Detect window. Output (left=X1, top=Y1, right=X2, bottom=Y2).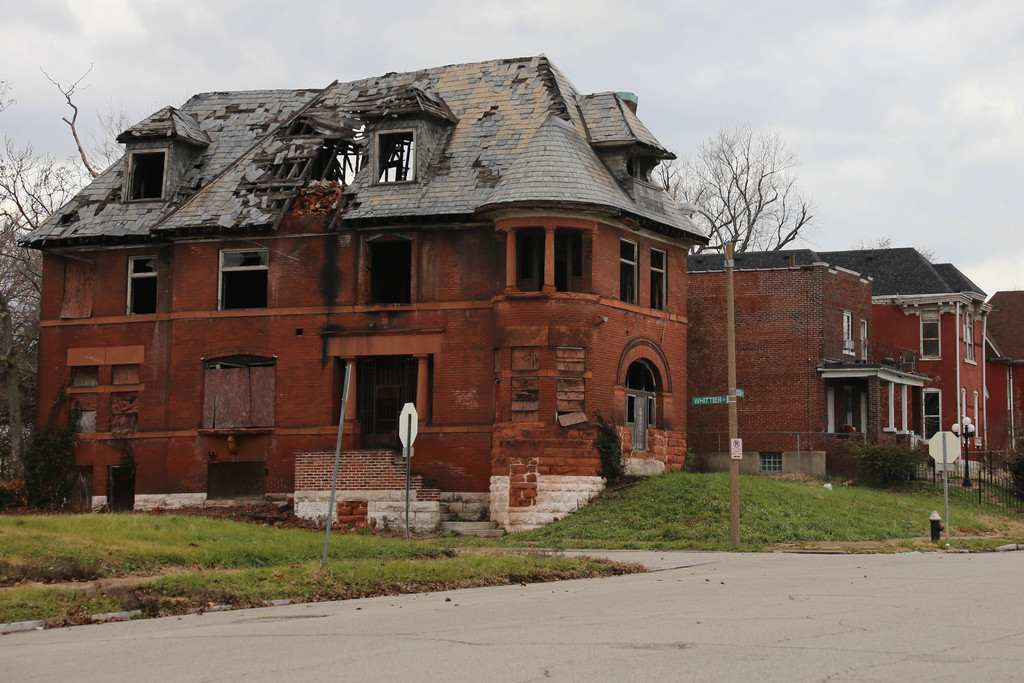
(left=374, top=133, right=414, bottom=185).
